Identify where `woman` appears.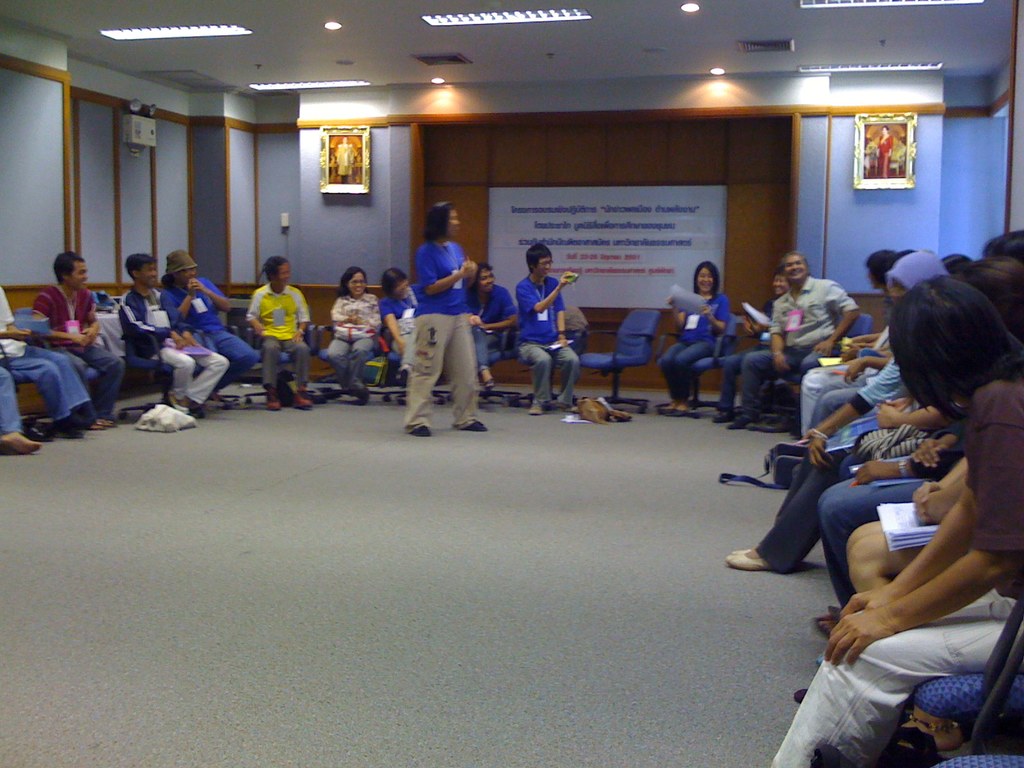
Appears at [left=467, top=266, right=518, bottom=388].
